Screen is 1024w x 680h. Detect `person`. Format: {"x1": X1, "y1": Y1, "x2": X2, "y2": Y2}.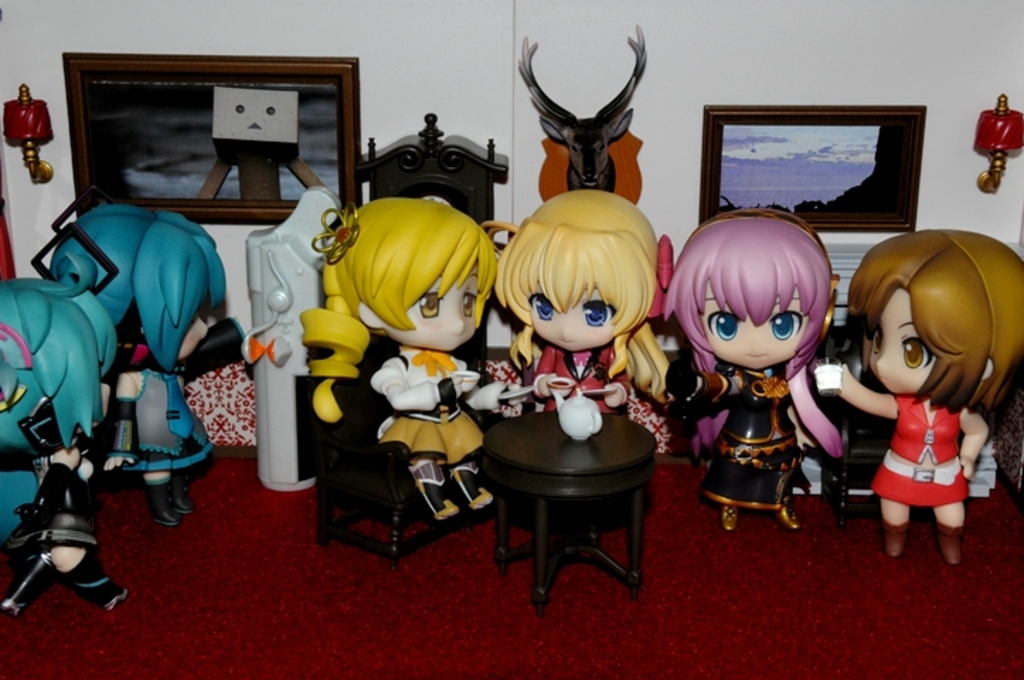
{"x1": 297, "y1": 180, "x2": 513, "y2": 545}.
